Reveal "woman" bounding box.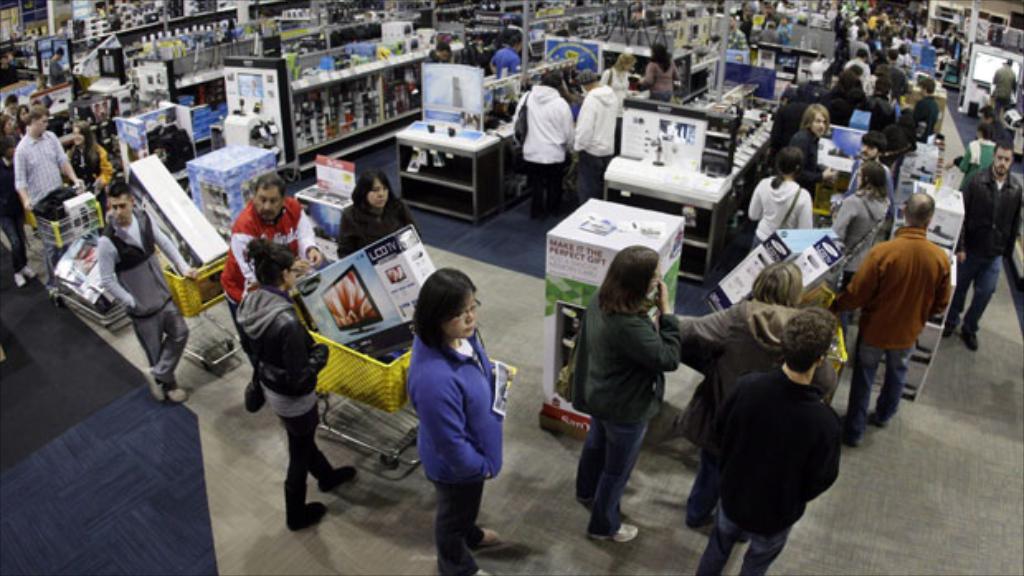
Revealed: [x1=832, y1=162, x2=890, y2=322].
